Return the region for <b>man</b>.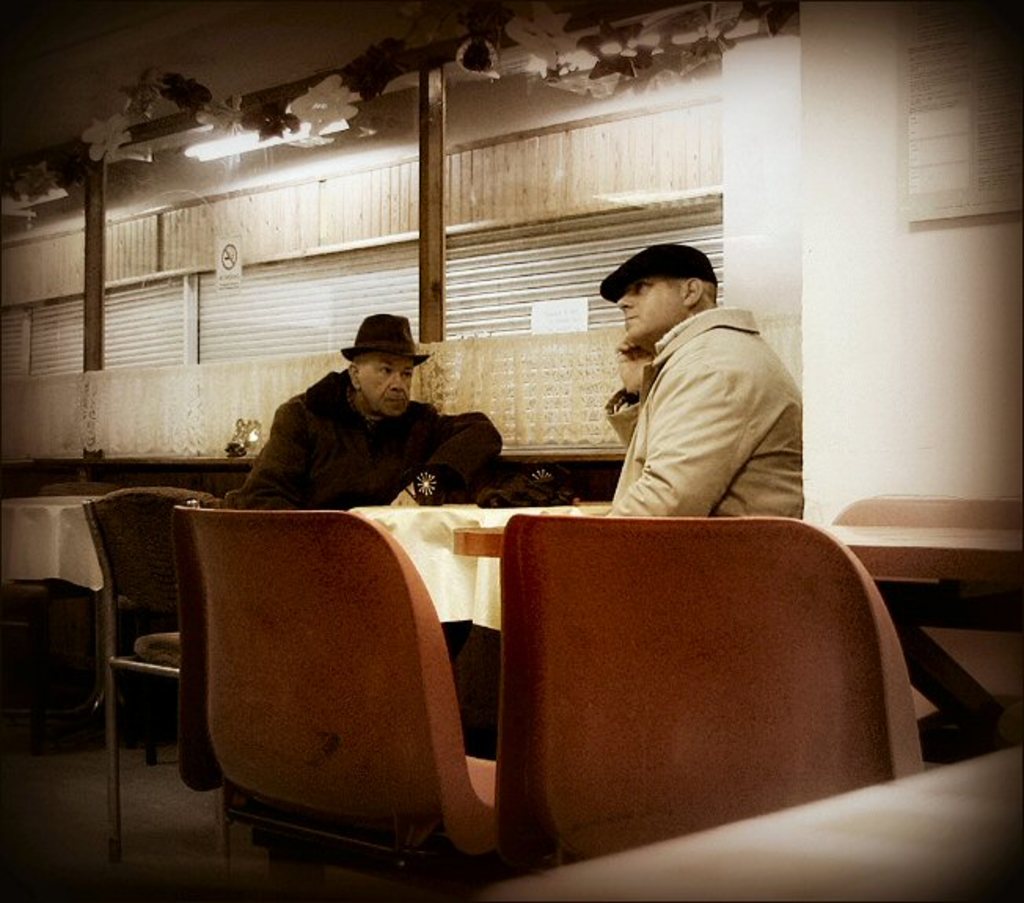
(x1=556, y1=229, x2=821, y2=542).
